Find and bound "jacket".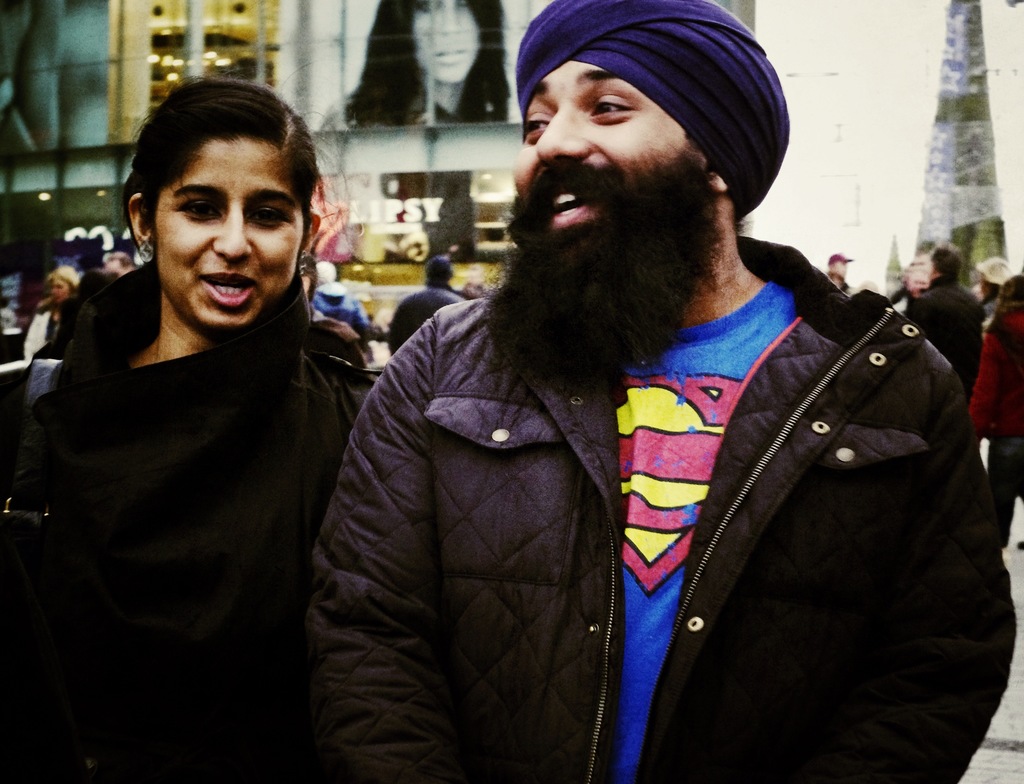
Bound: 0:259:374:783.
